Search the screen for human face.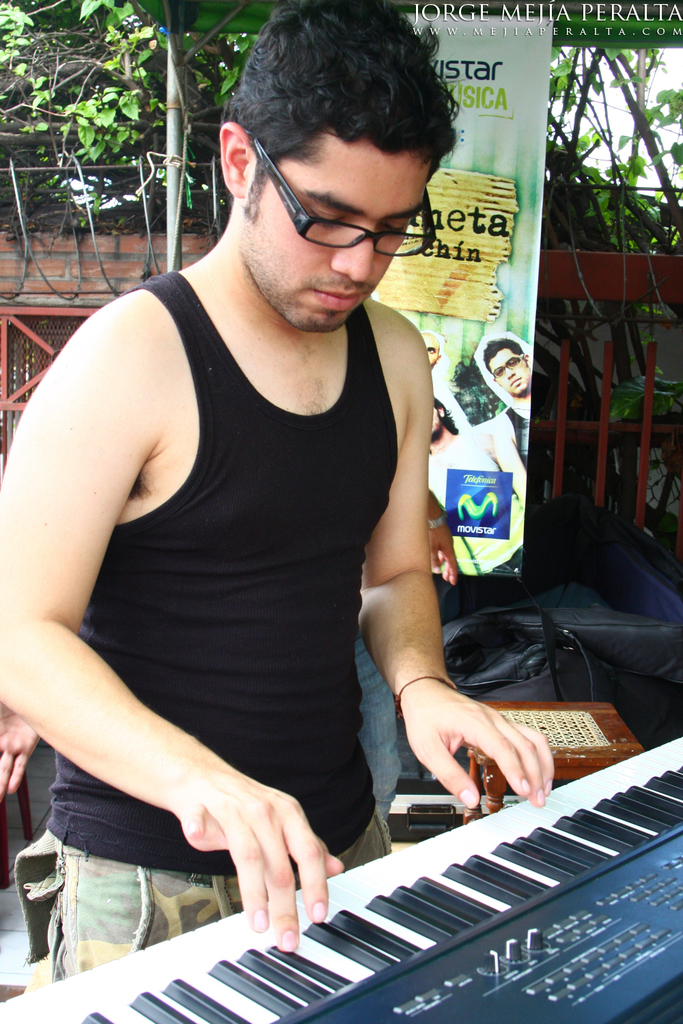
Found at <region>242, 133, 434, 331</region>.
